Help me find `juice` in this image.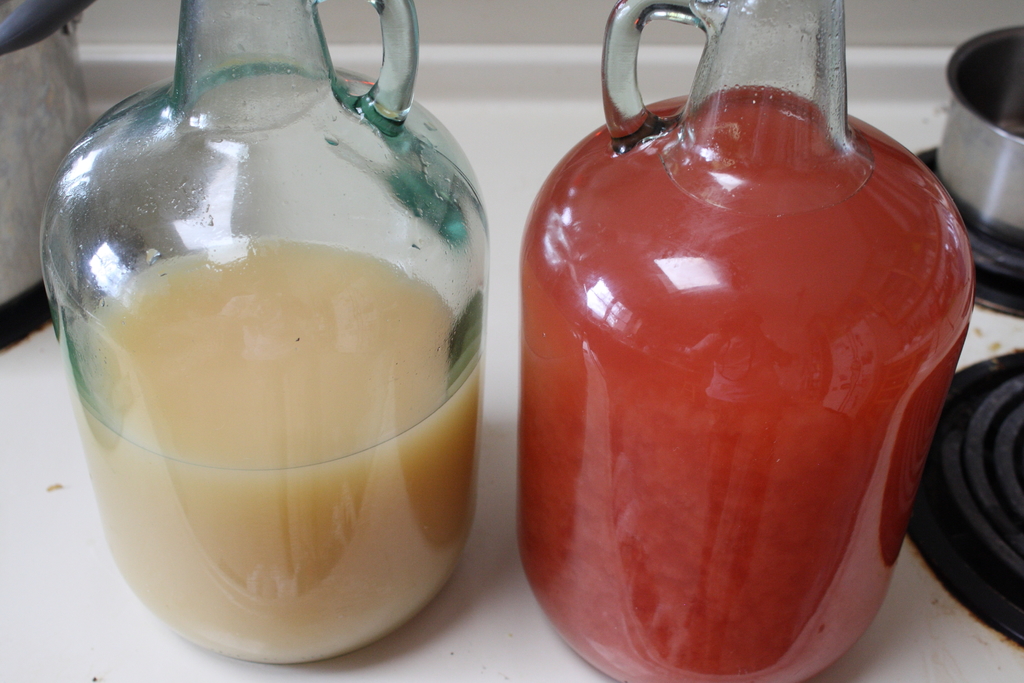
Found it: {"left": 63, "top": 240, "right": 484, "bottom": 668}.
